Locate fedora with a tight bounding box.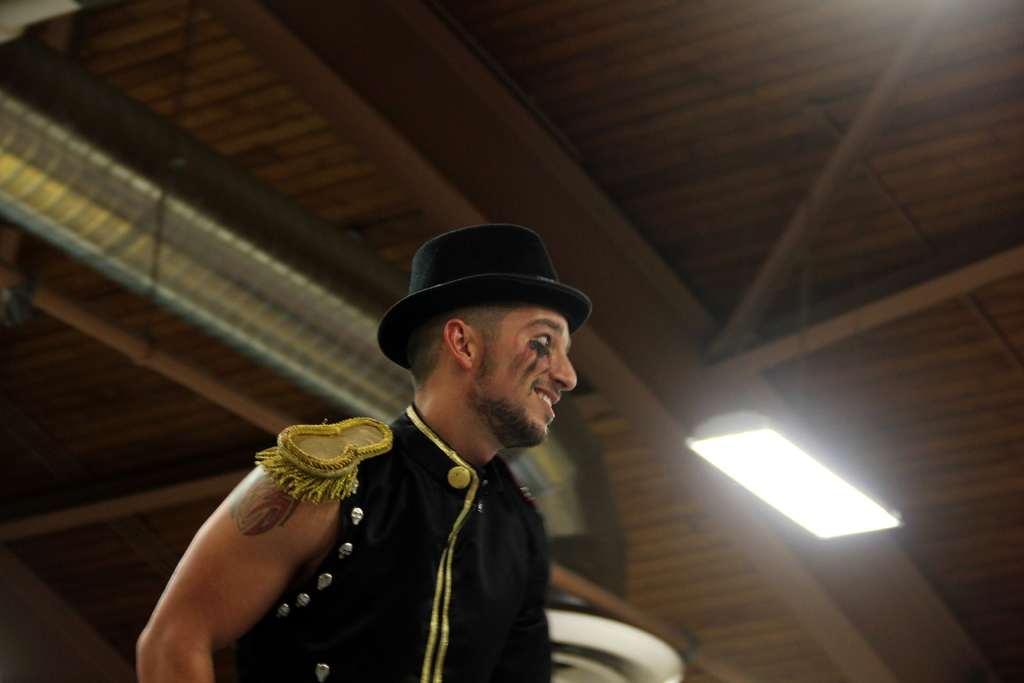
select_region(374, 224, 591, 370).
